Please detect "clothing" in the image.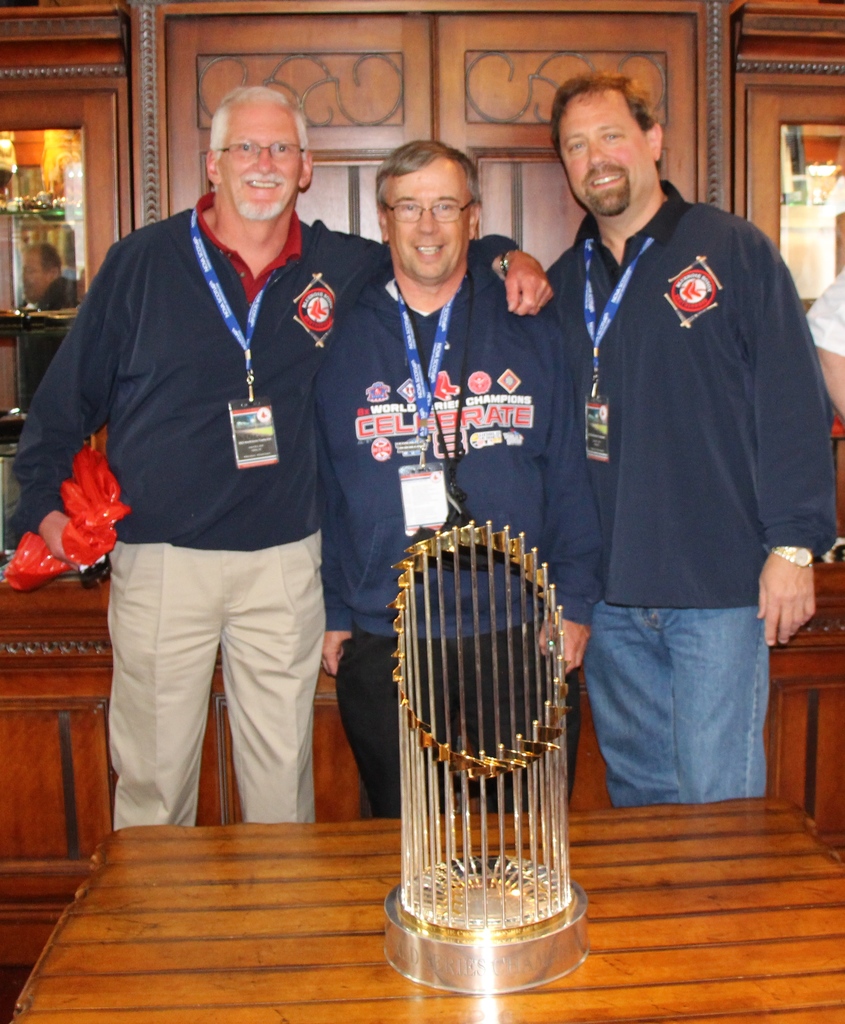
(left=310, top=266, right=602, bottom=821).
